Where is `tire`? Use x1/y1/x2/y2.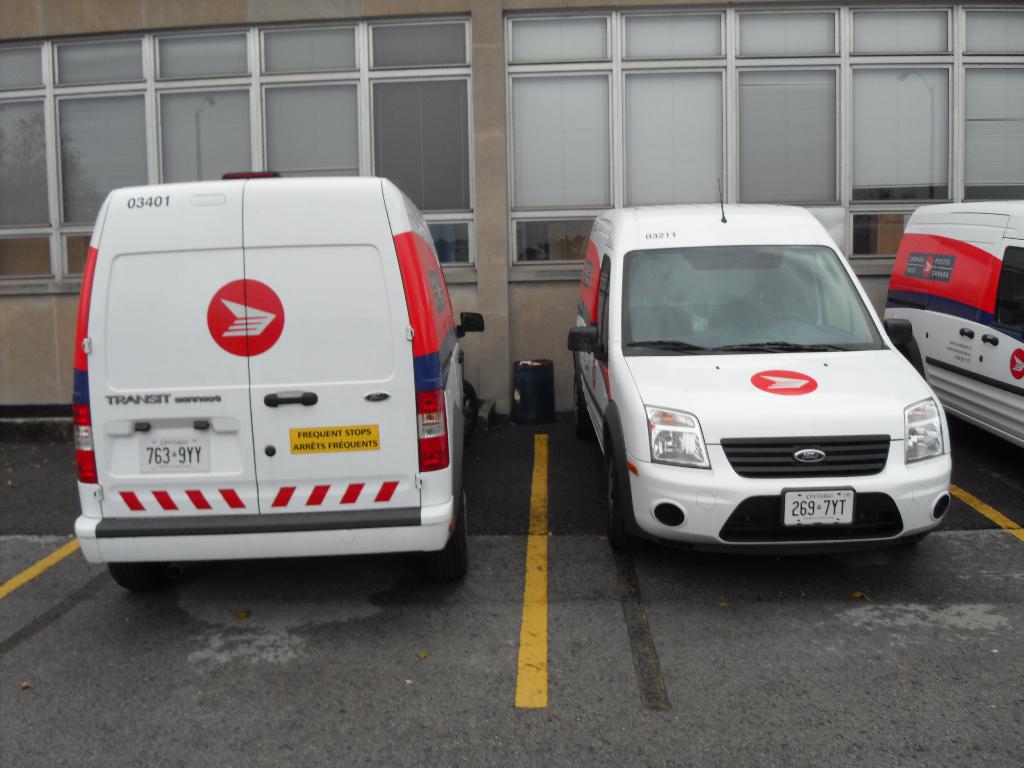
594/472/619/525.
